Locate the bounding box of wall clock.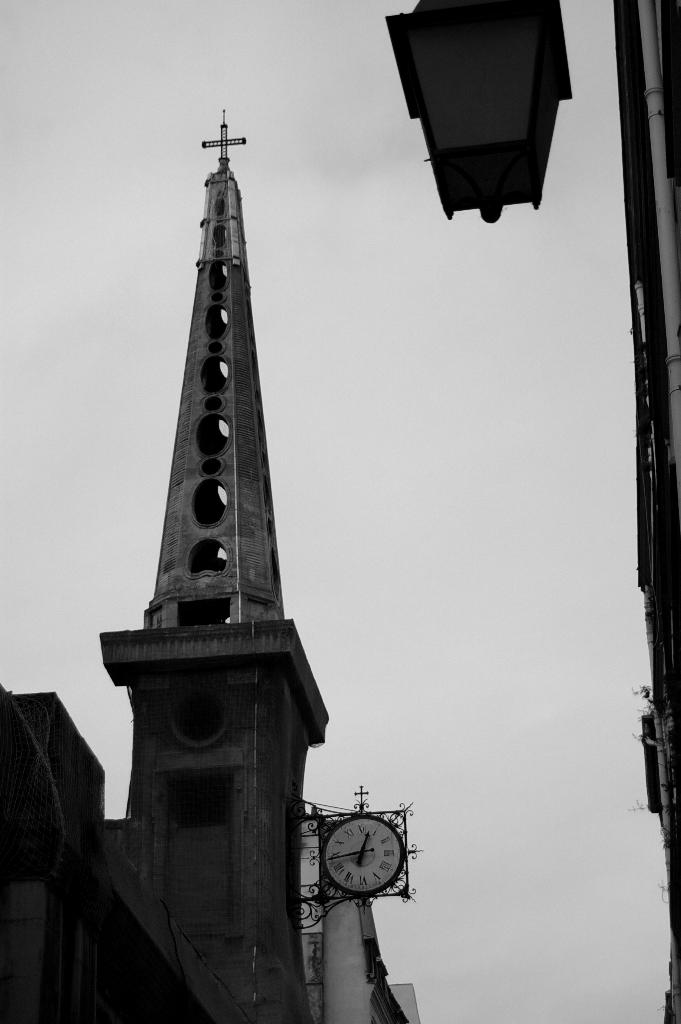
Bounding box: box(319, 816, 401, 895).
